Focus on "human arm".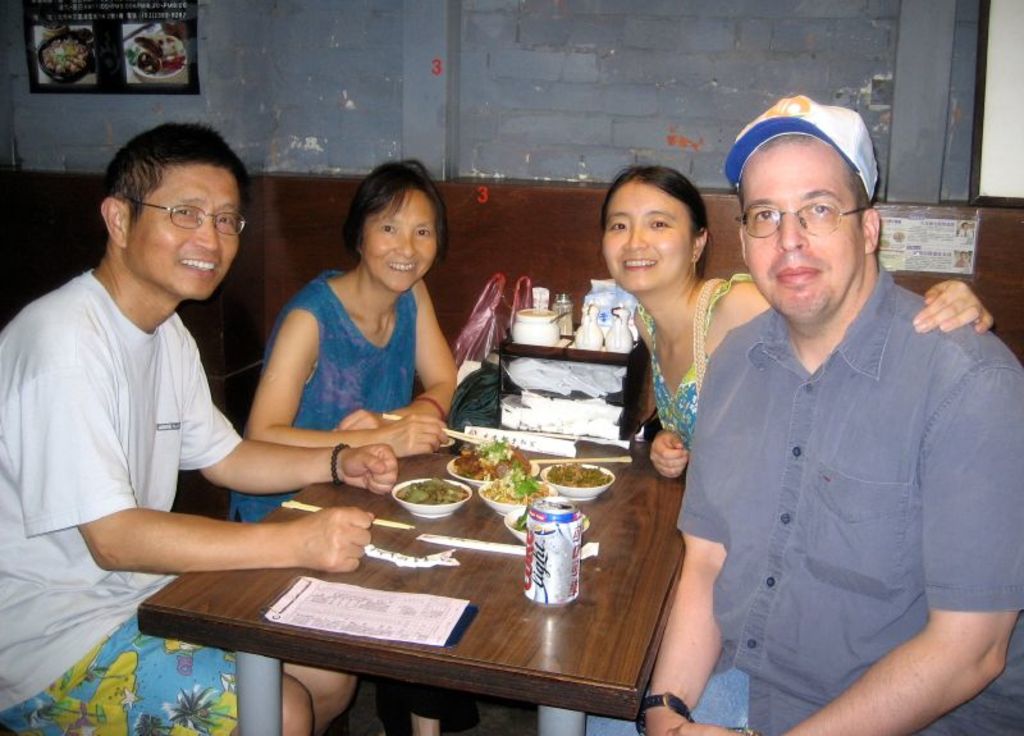
Focused at BBox(113, 483, 401, 595).
